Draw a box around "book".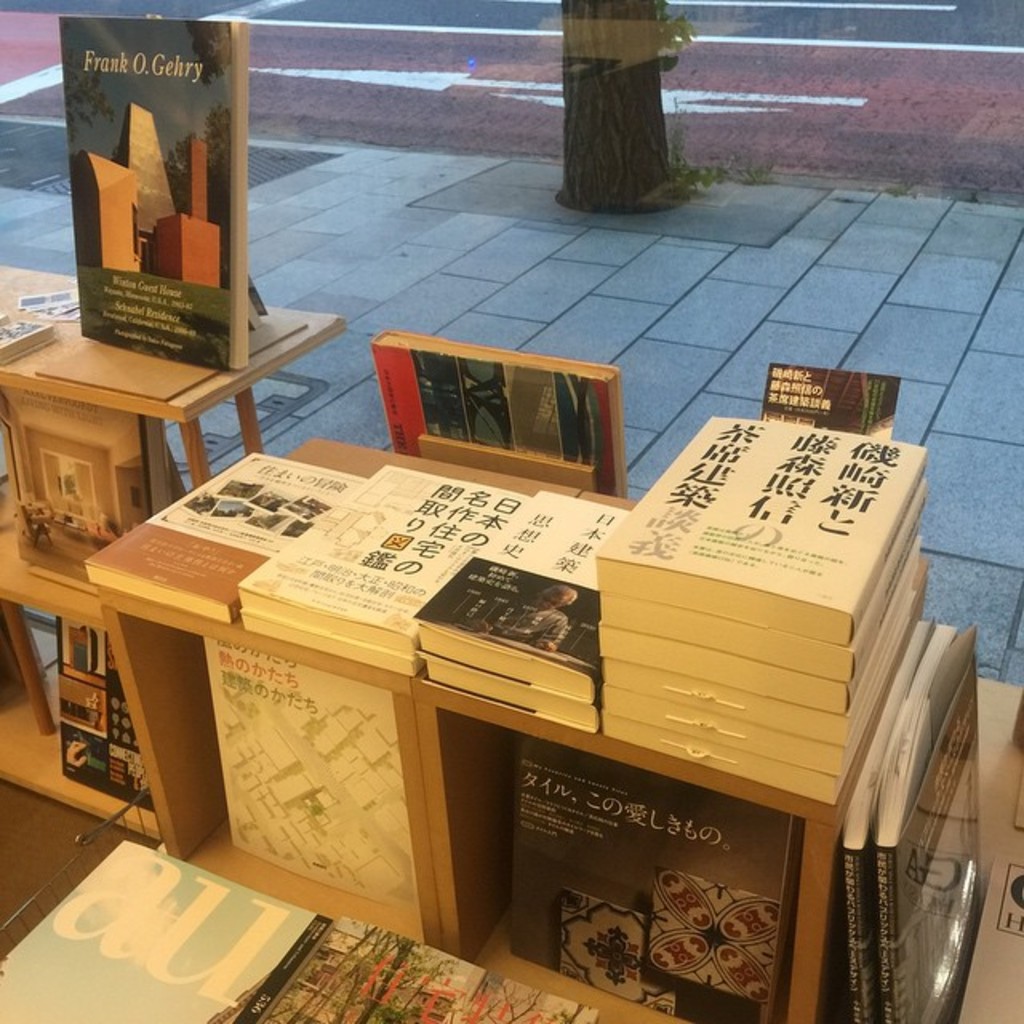
l=50, t=621, r=152, b=822.
